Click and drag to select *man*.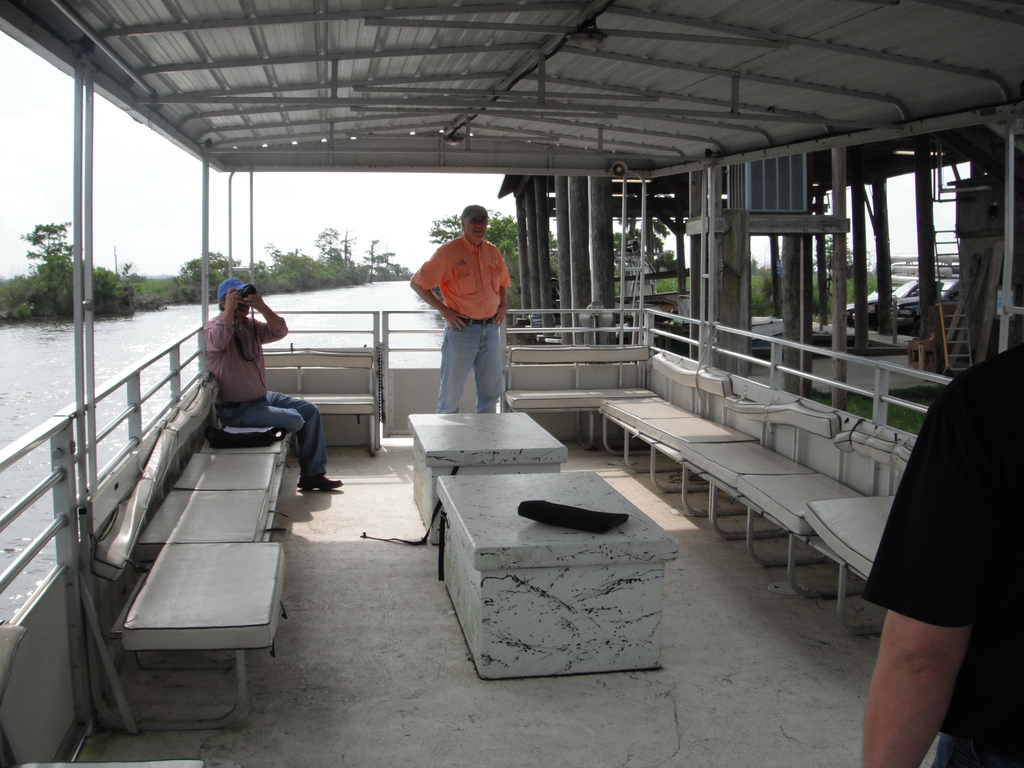
Selection: <bbox>858, 344, 1023, 767</bbox>.
